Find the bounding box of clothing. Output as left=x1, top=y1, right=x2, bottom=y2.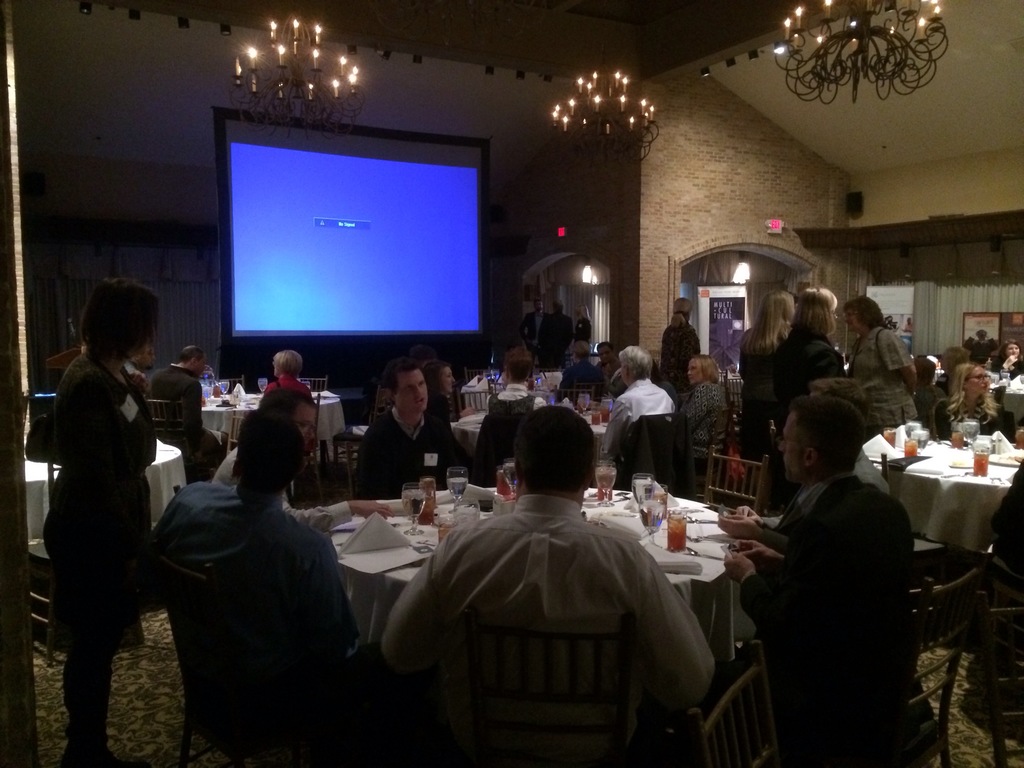
left=684, top=375, right=723, bottom=468.
